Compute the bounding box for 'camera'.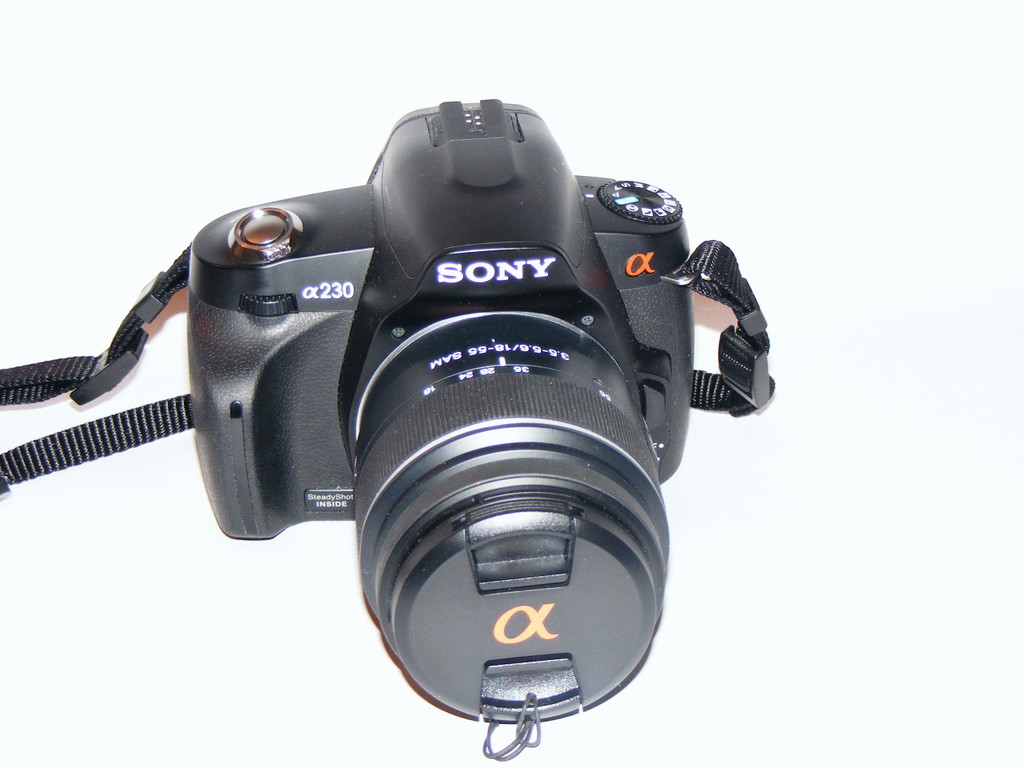
{"left": 186, "top": 102, "right": 690, "bottom": 767}.
